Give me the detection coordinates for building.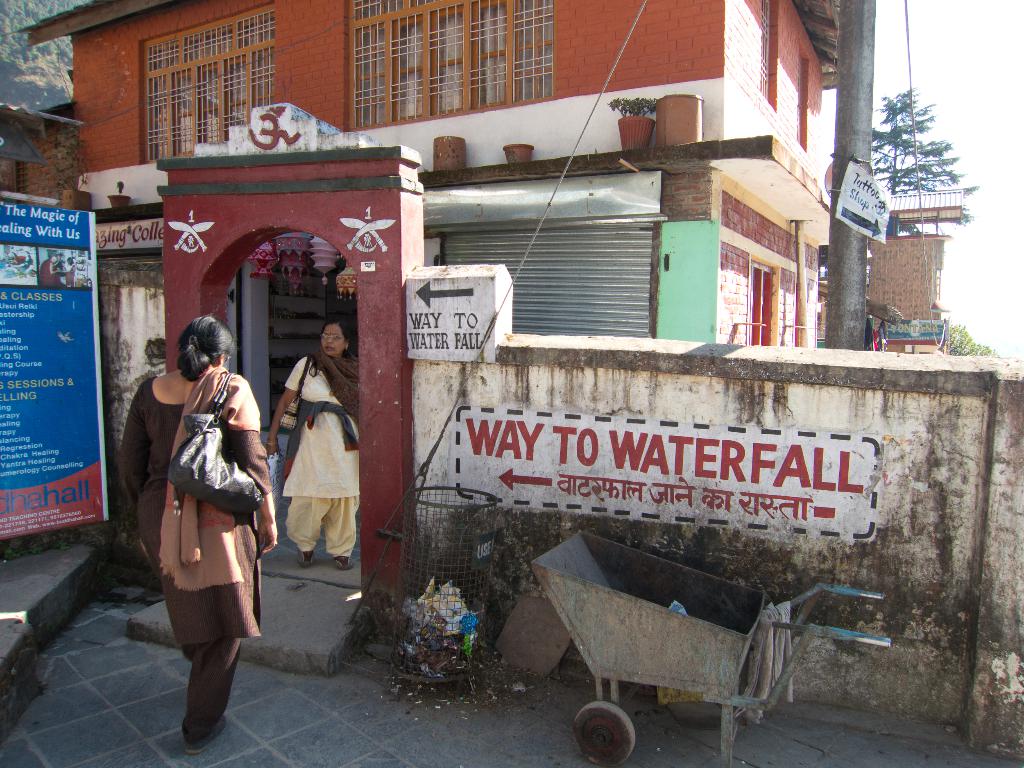
(x1=0, y1=0, x2=964, y2=352).
